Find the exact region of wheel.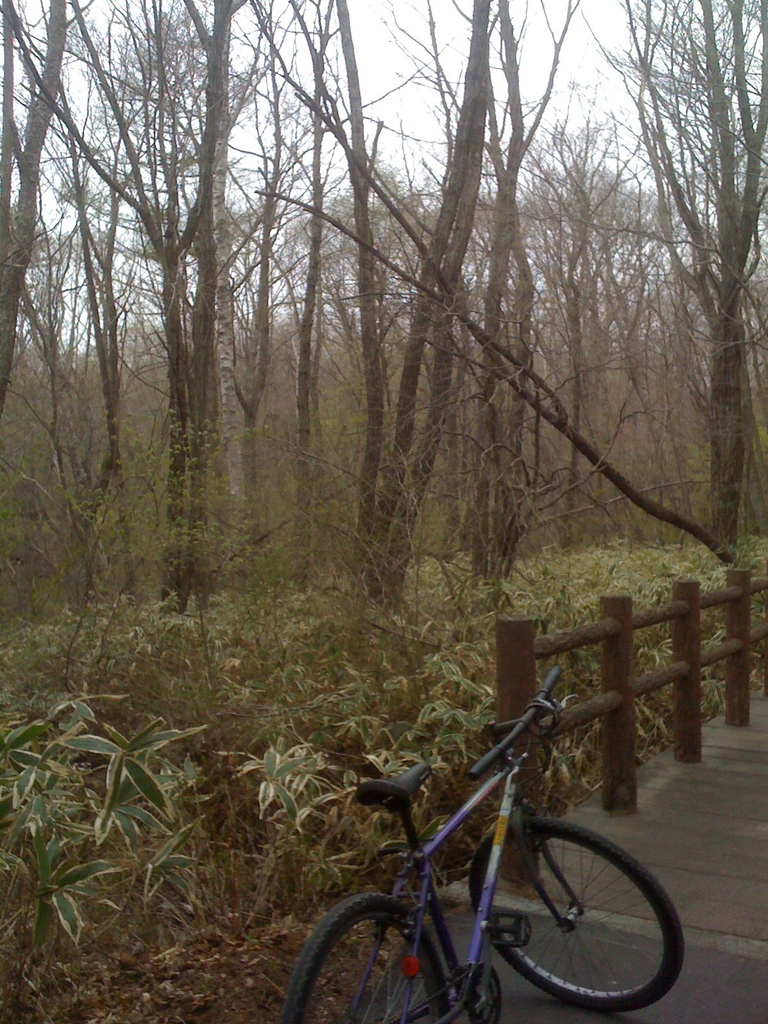
Exact region: x1=465 y1=820 x2=675 y2=1014.
